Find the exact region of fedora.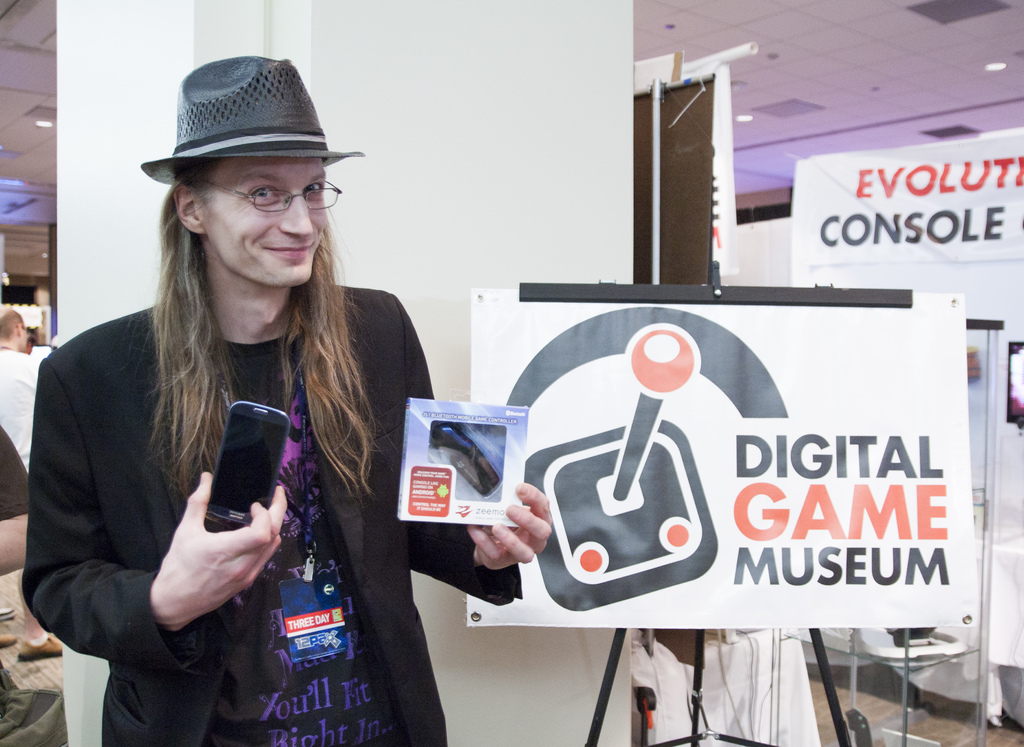
Exact region: (left=136, top=53, right=362, bottom=192).
